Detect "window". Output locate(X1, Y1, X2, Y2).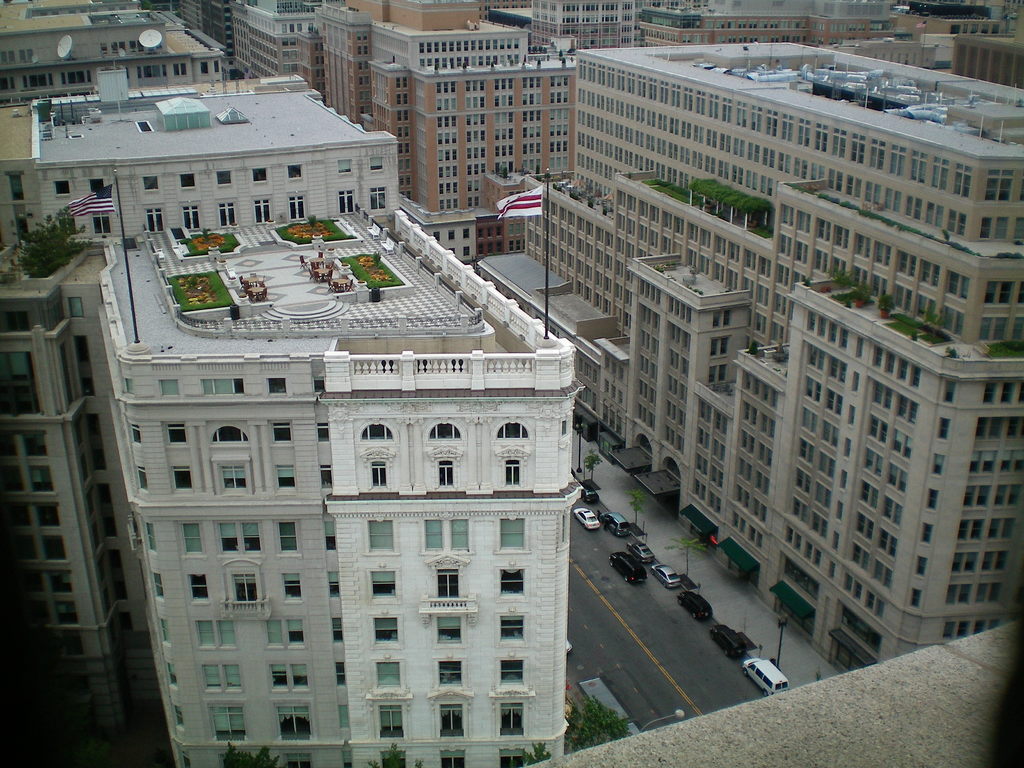
locate(285, 753, 313, 765).
